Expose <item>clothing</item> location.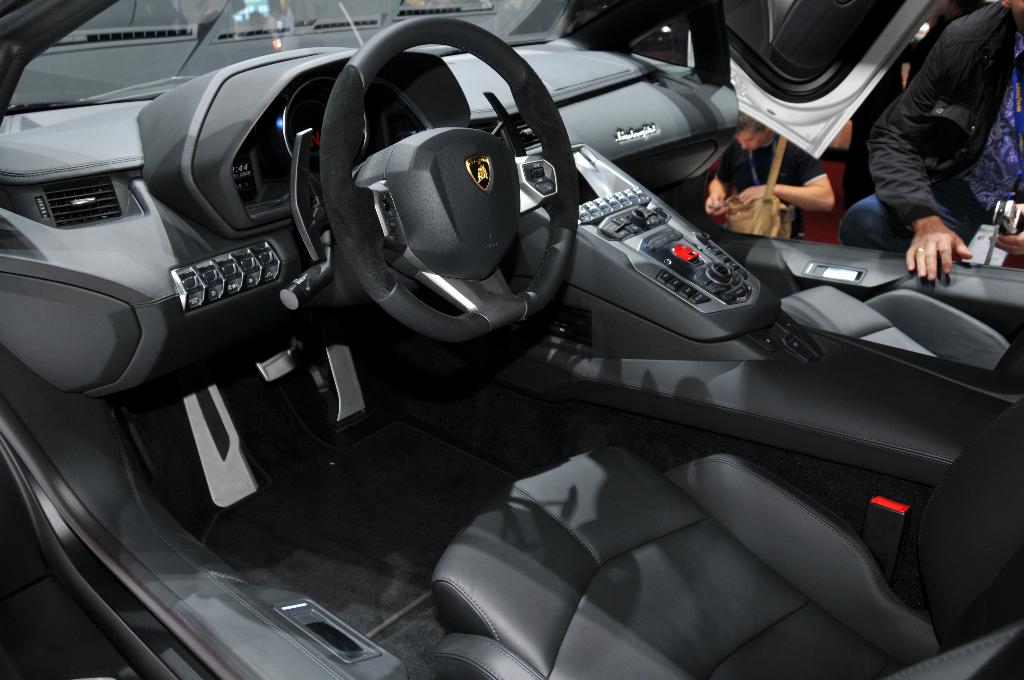
Exposed at region(839, 3, 1023, 252).
